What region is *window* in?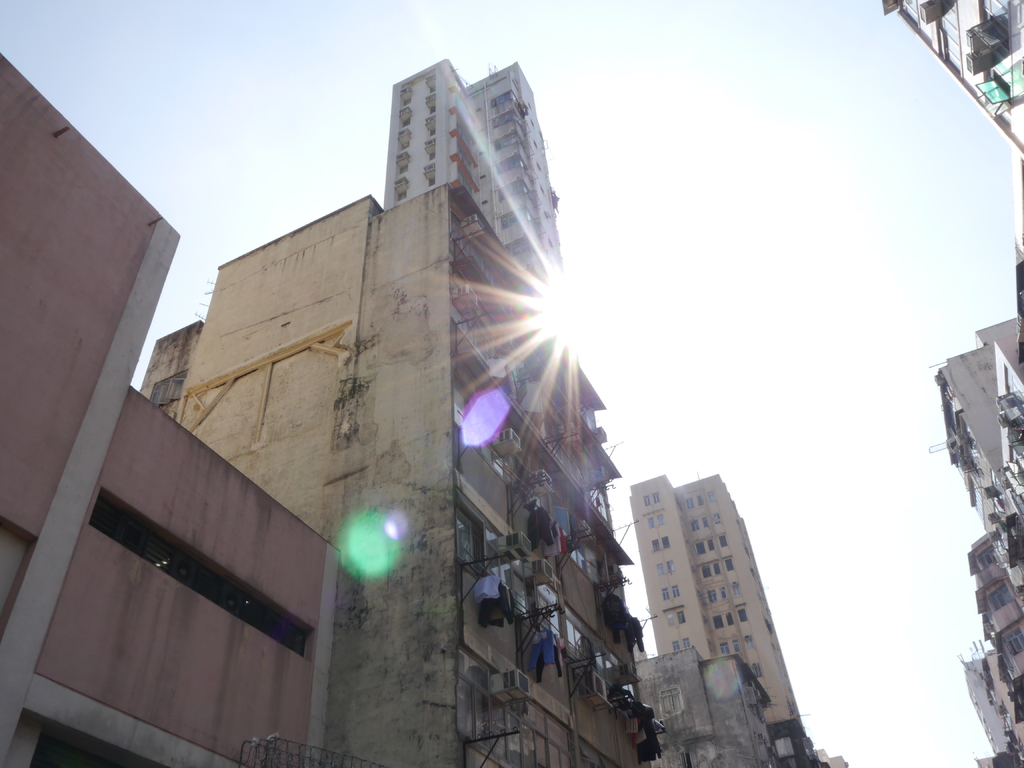
[711,561,724,573].
